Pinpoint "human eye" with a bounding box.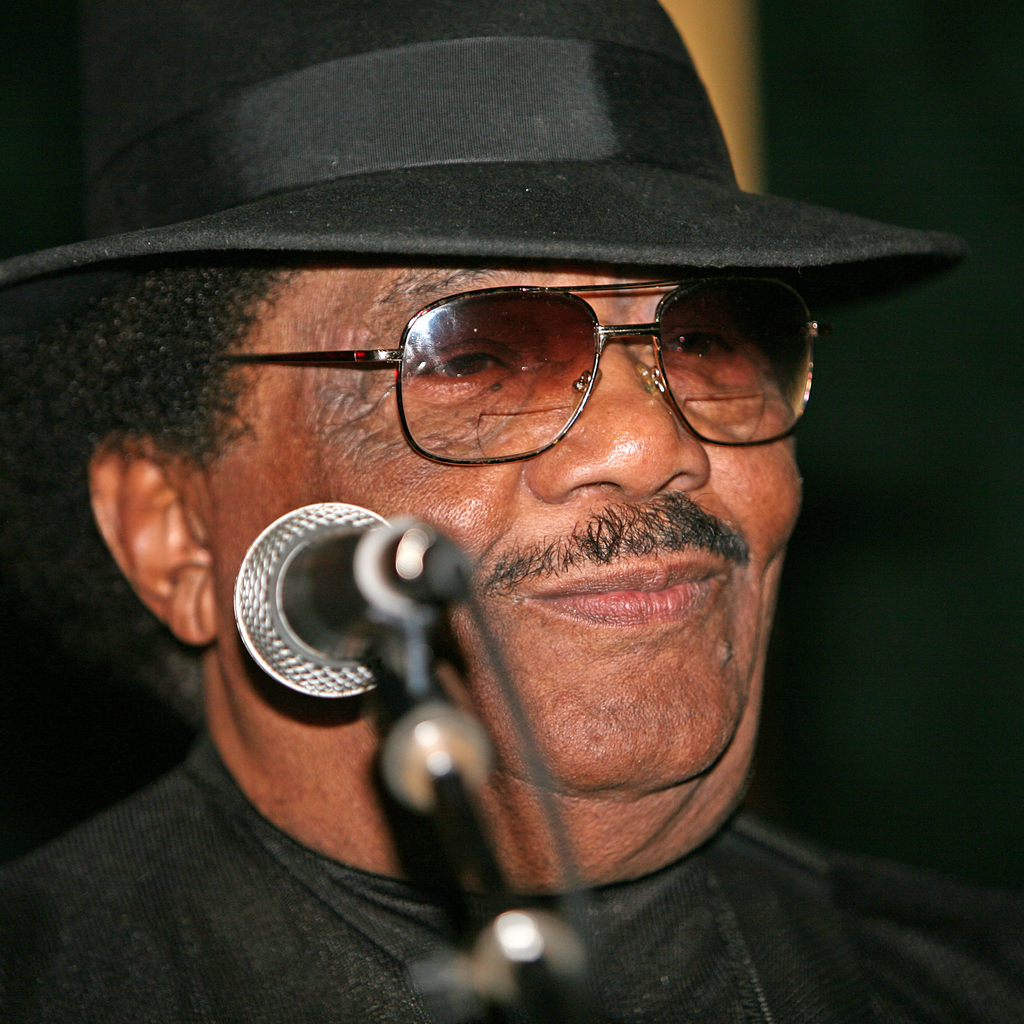
<bbox>659, 321, 745, 381</bbox>.
